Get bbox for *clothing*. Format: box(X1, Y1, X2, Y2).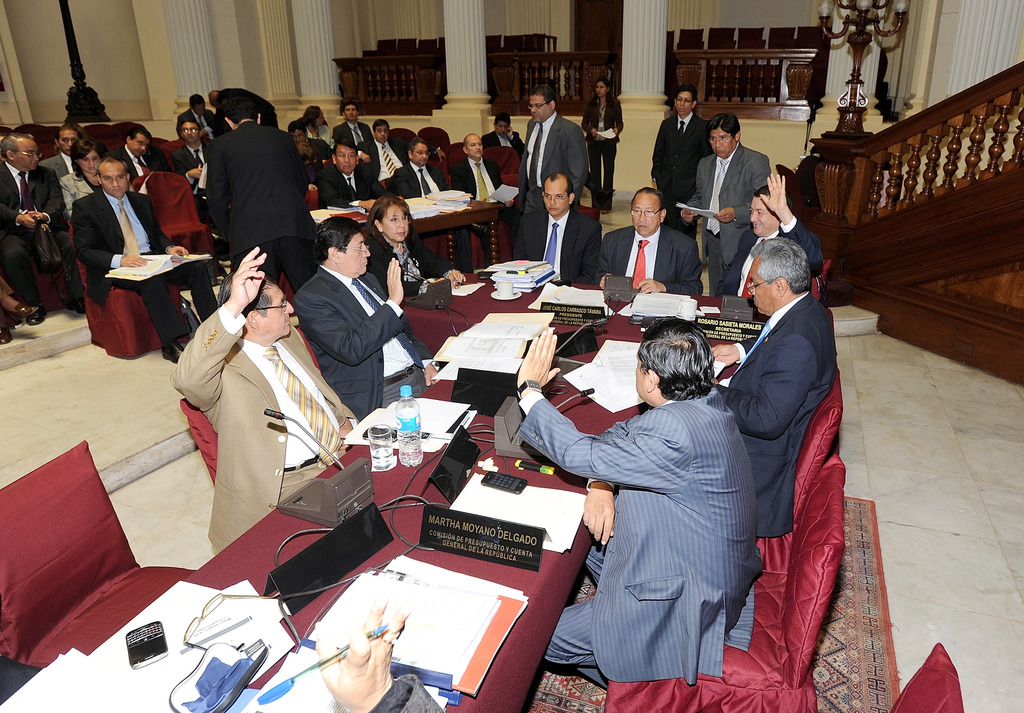
box(714, 209, 822, 304).
